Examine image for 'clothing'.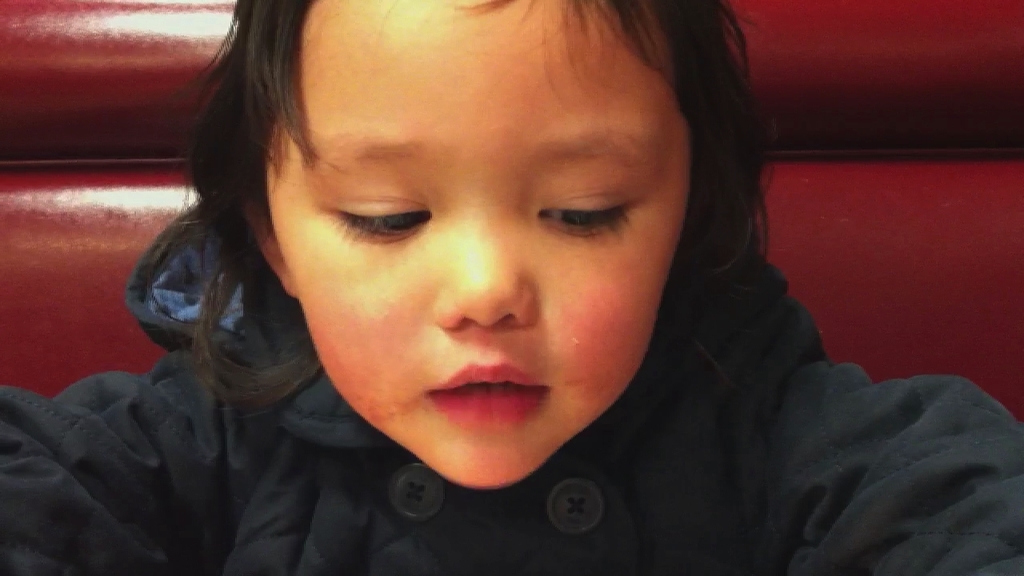
Examination result: (0,201,1023,575).
